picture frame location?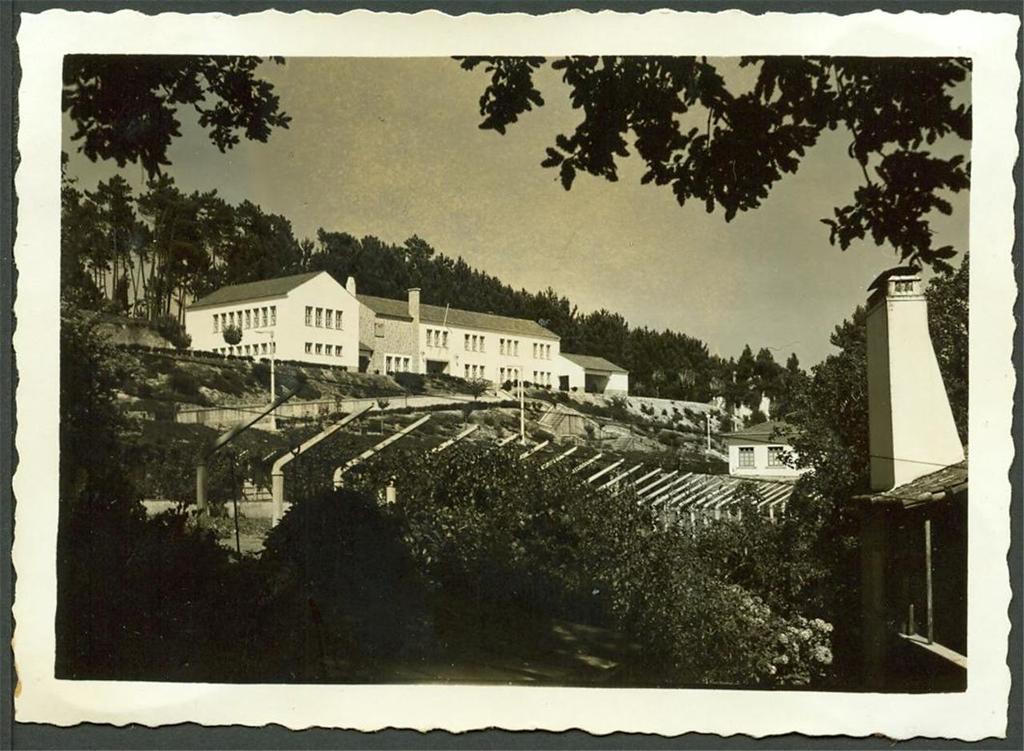
rect(0, 0, 1023, 750)
